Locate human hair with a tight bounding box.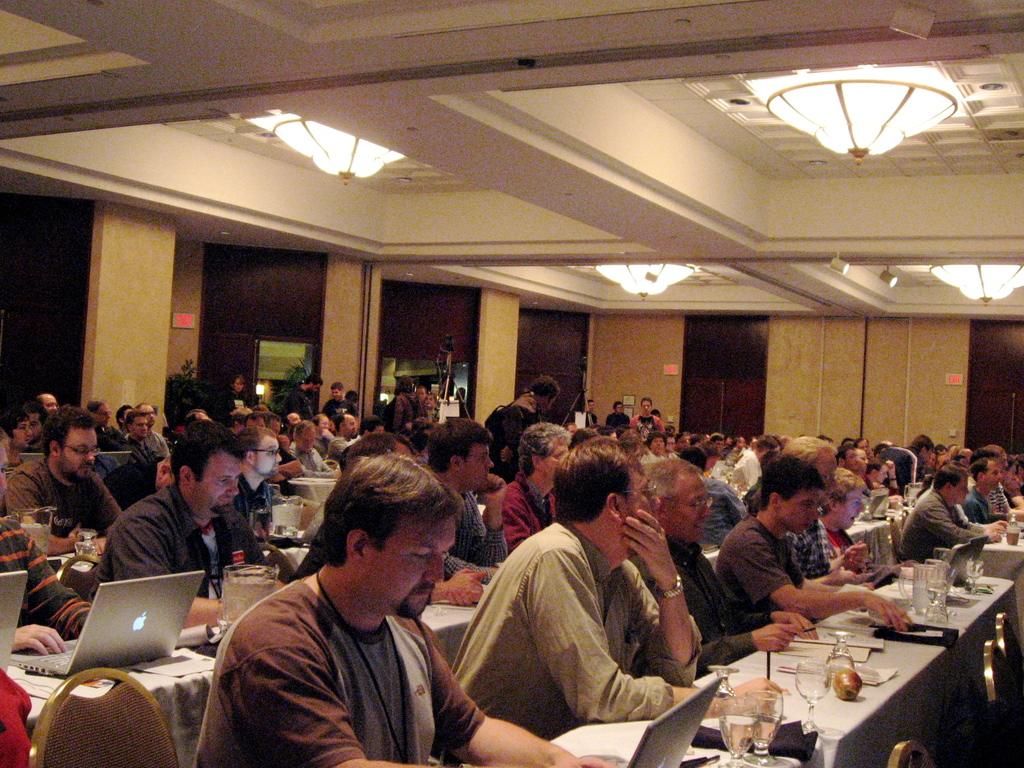
bbox(762, 454, 825, 515).
